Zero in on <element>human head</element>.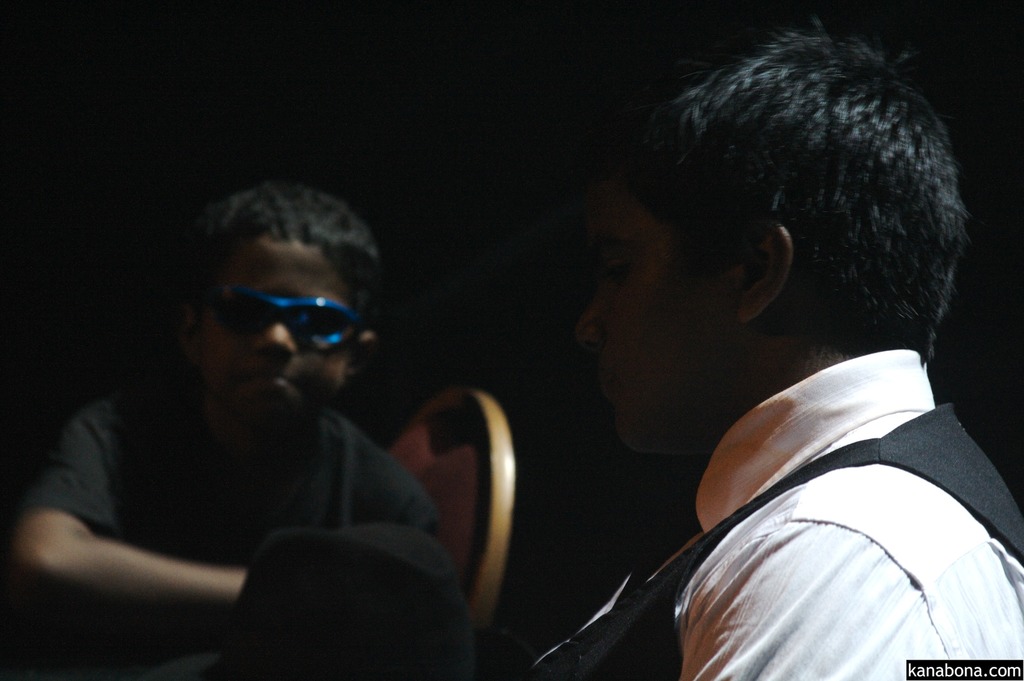
Zeroed in: {"left": 196, "top": 199, "right": 366, "bottom": 400}.
